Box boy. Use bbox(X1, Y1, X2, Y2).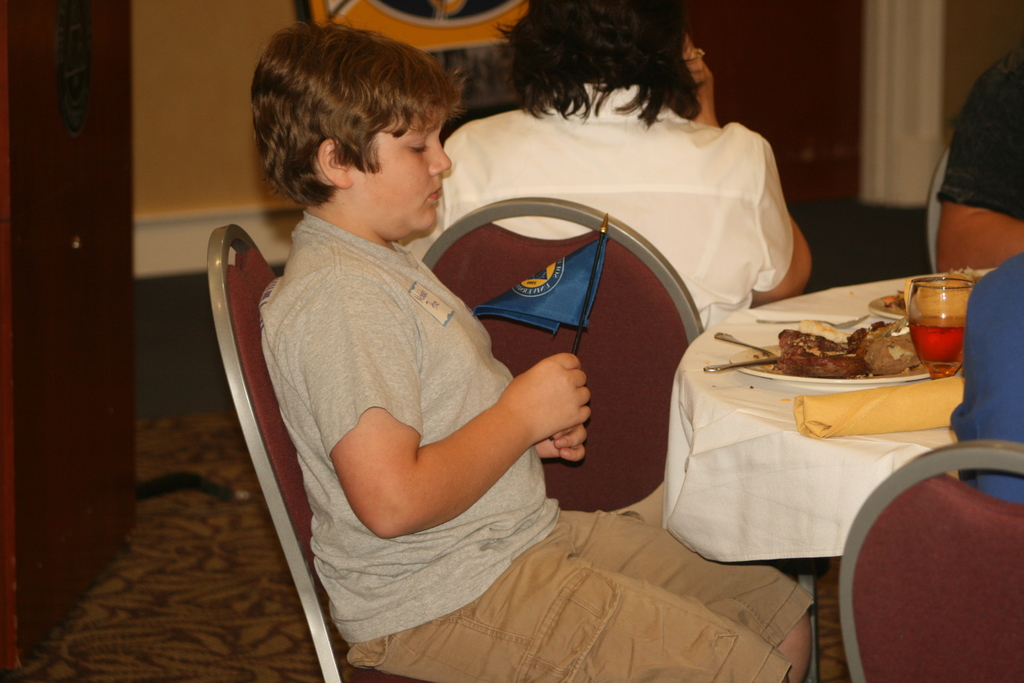
bbox(235, 84, 796, 632).
